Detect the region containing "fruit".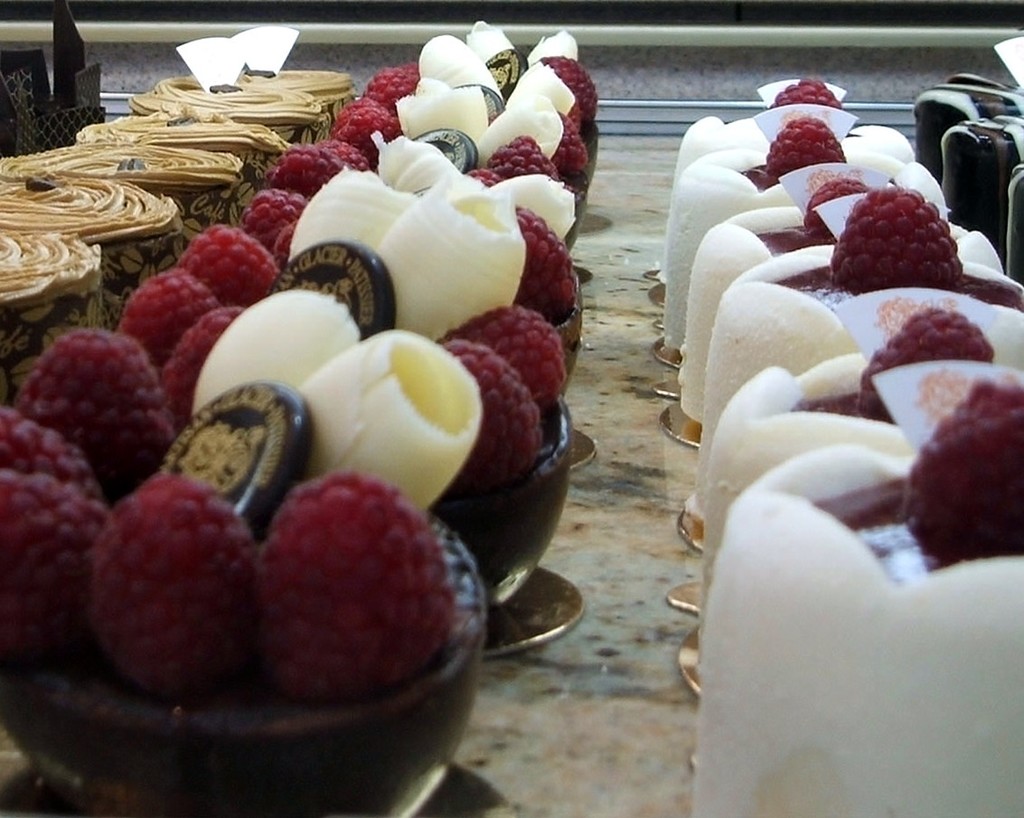
bbox(0, 466, 113, 664).
